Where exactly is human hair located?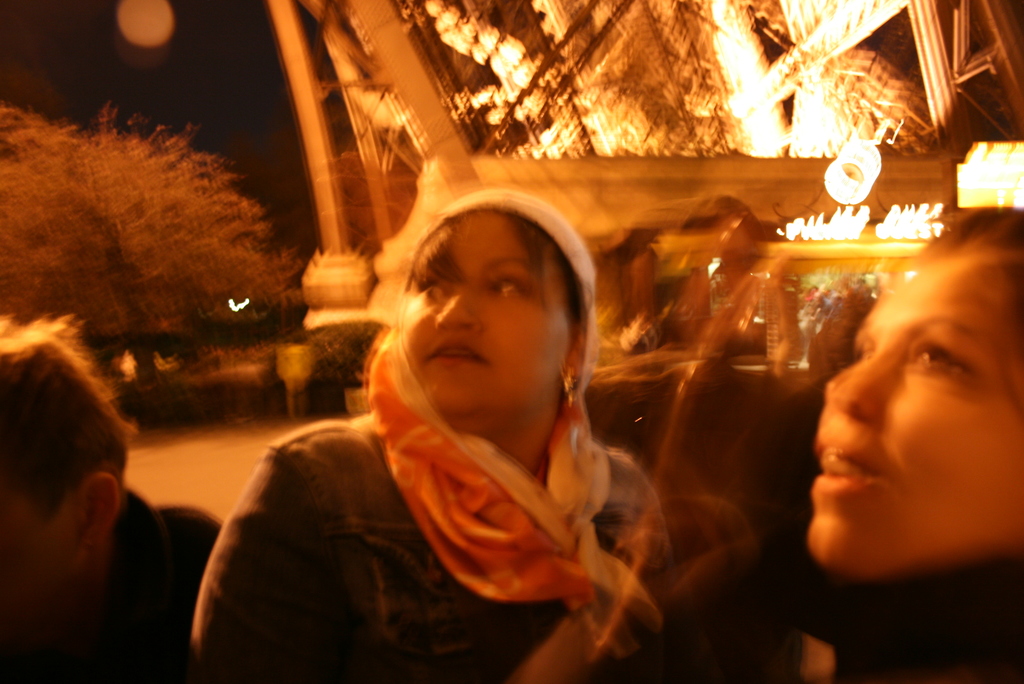
Its bounding box is [x1=396, y1=200, x2=591, y2=313].
